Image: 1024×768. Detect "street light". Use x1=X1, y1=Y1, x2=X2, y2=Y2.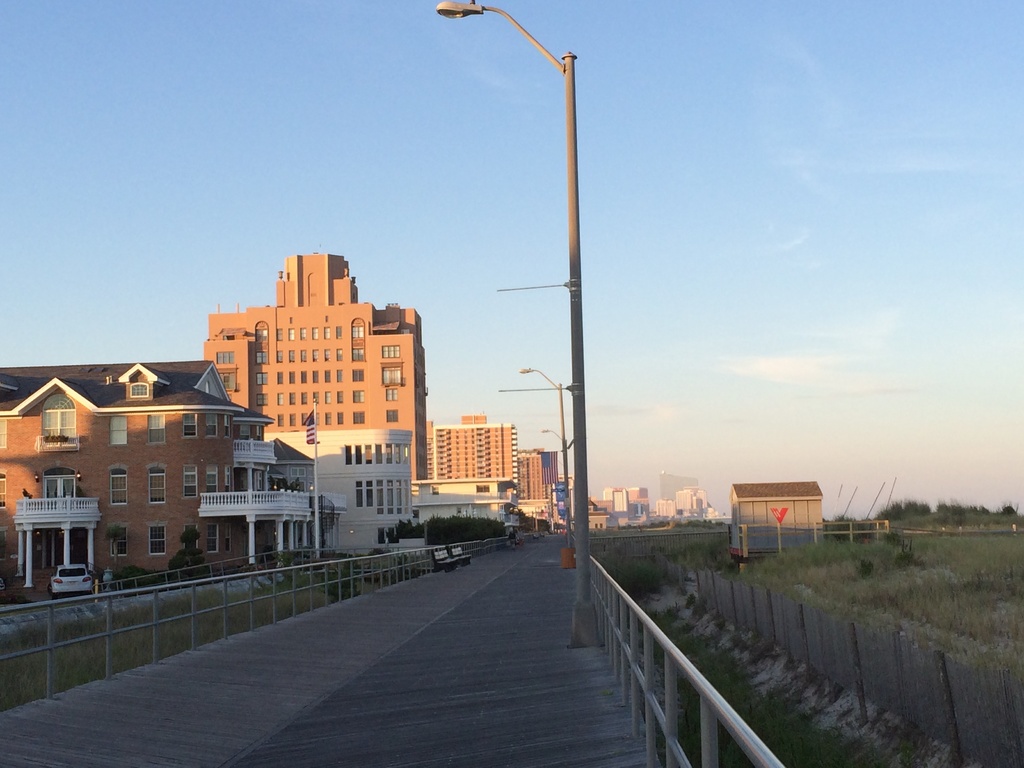
x1=431, y1=0, x2=586, y2=660.
